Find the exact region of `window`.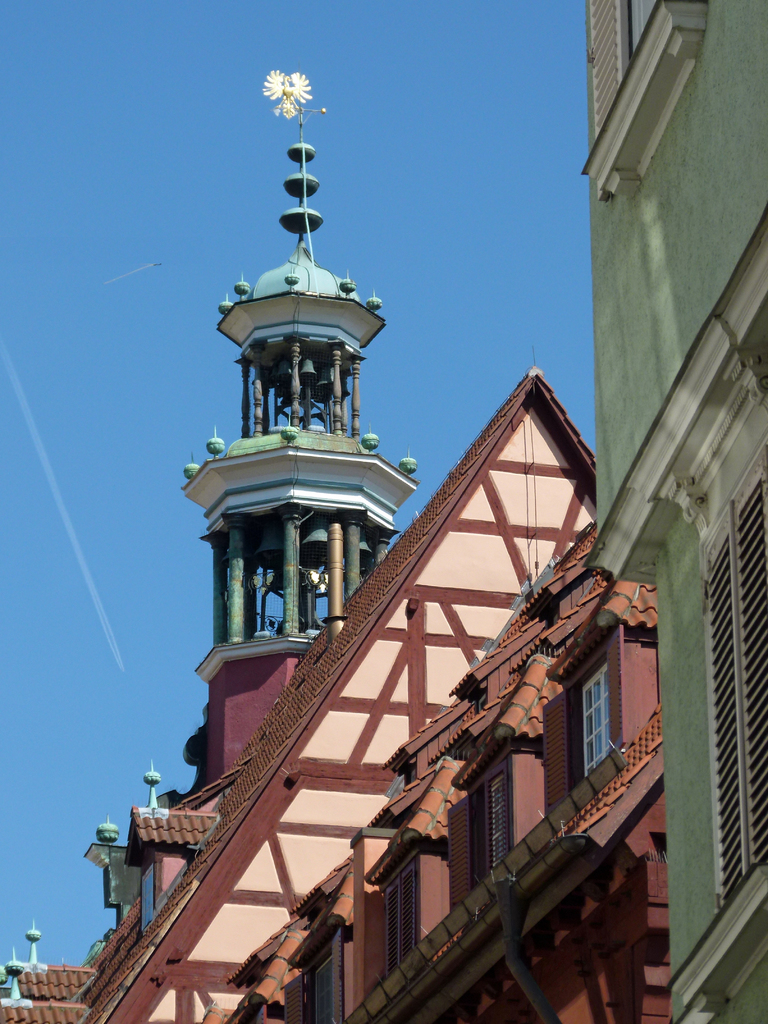
Exact region: [x1=668, y1=346, x2=767, y2=1007].
